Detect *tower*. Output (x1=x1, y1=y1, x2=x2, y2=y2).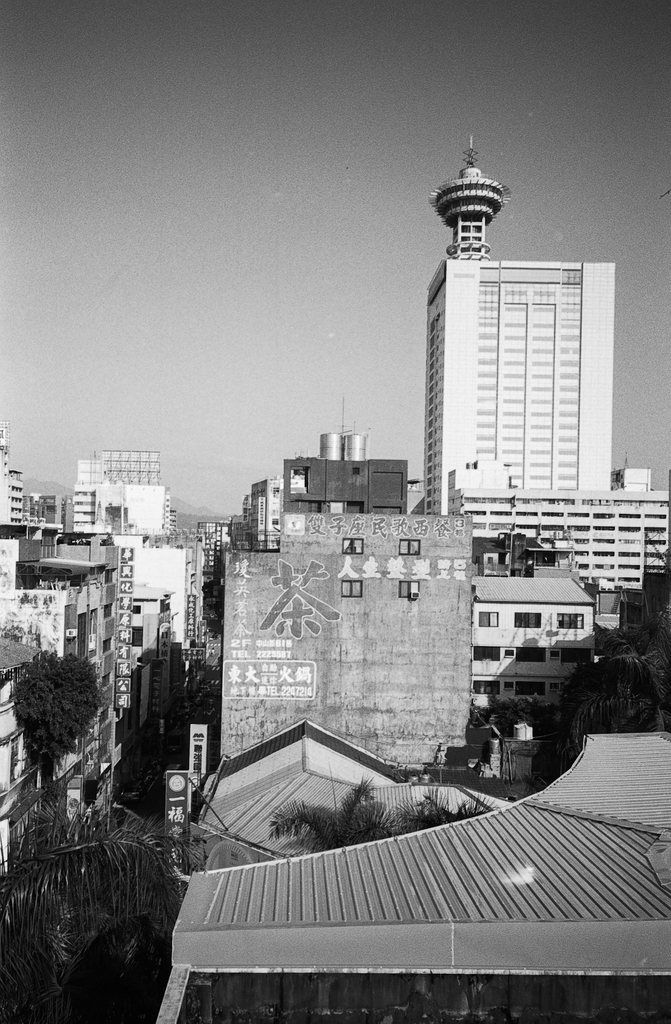
(x1=429, y1=134, x2=507, y2=252).
